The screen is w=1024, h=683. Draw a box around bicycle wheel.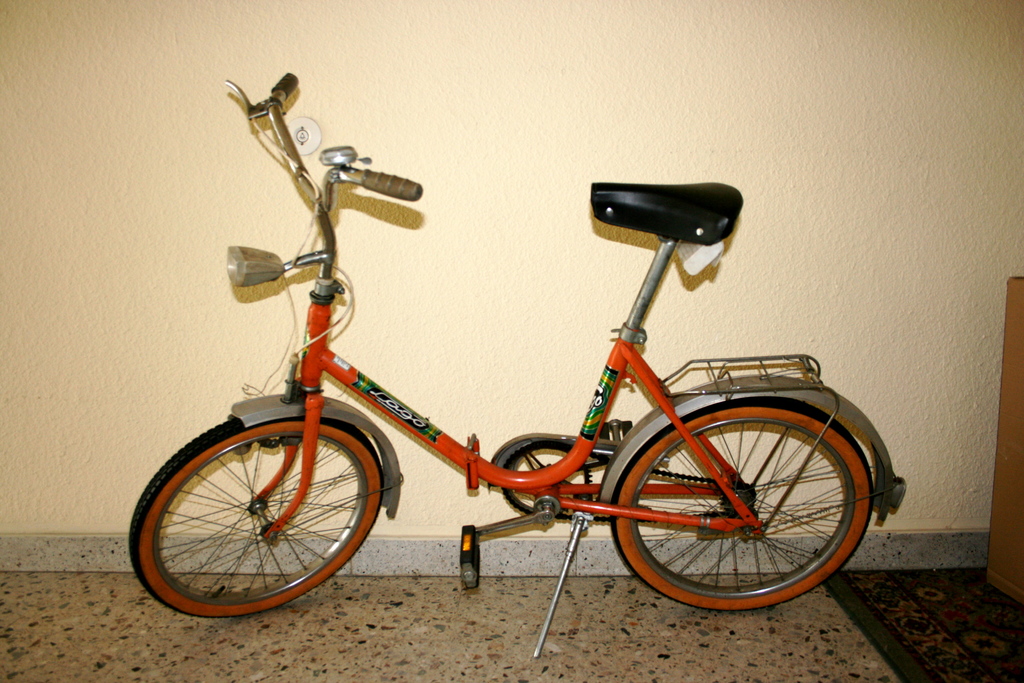
(left=593, top=399, right=874, bottom=627).
